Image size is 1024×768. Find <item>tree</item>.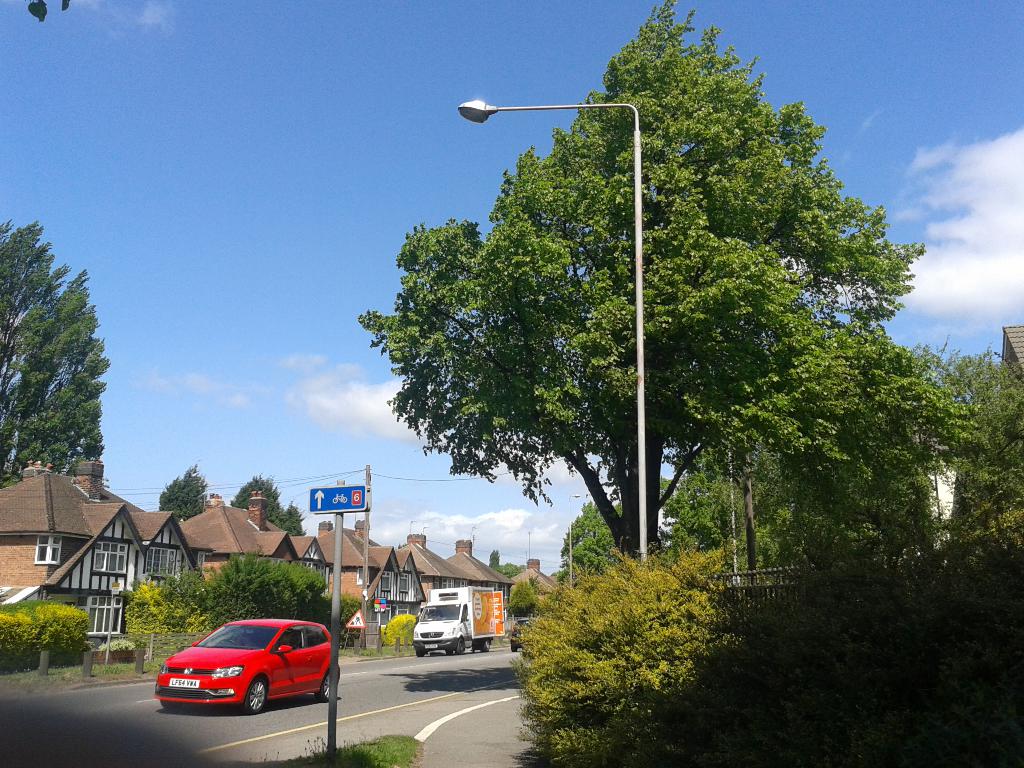
pyautogui.locateOnScreen(150, 467, 207, 525).
